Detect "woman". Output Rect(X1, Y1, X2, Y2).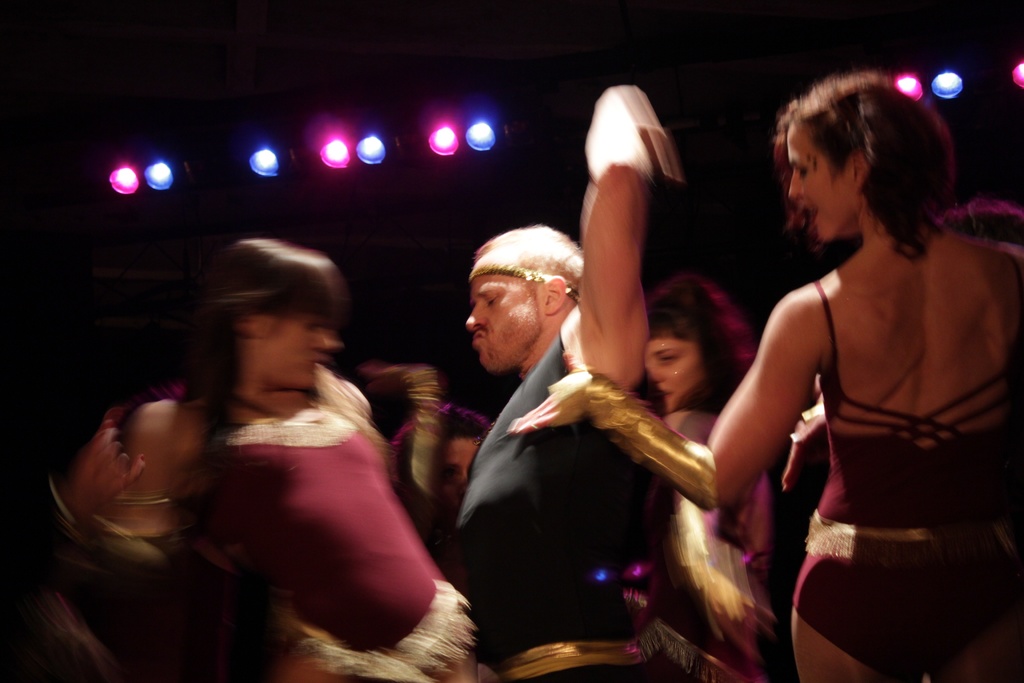
Rect(95, 234, 477, 682).
